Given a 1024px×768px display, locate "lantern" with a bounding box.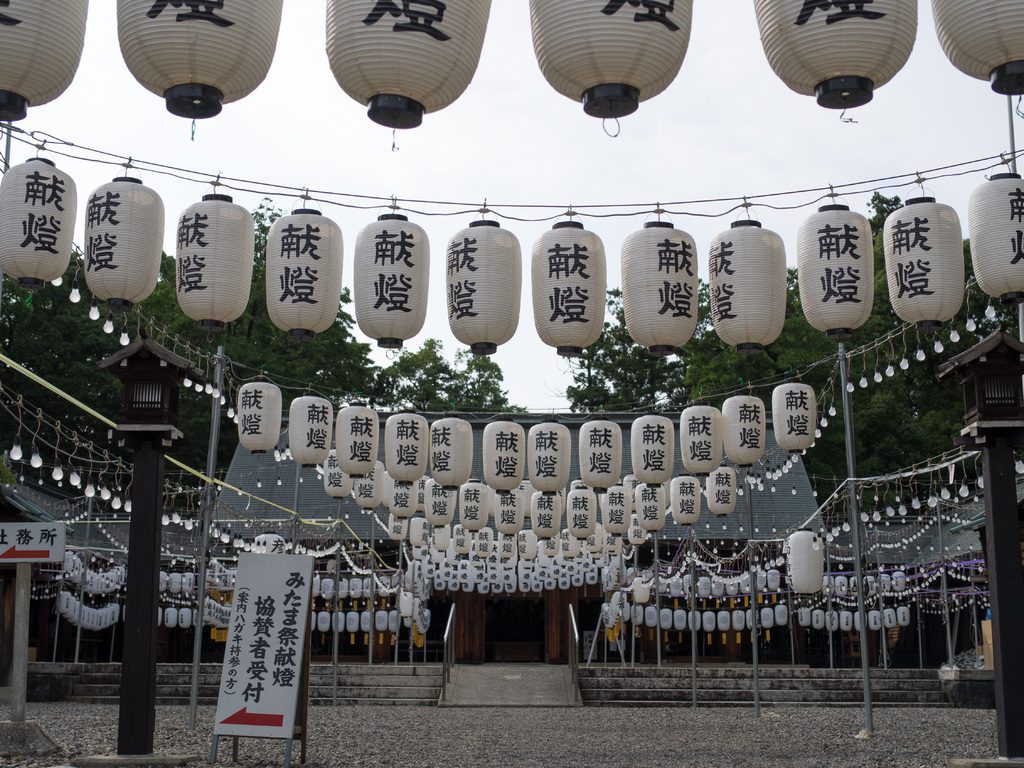
Located: box=[56, 594, 118, 630].
